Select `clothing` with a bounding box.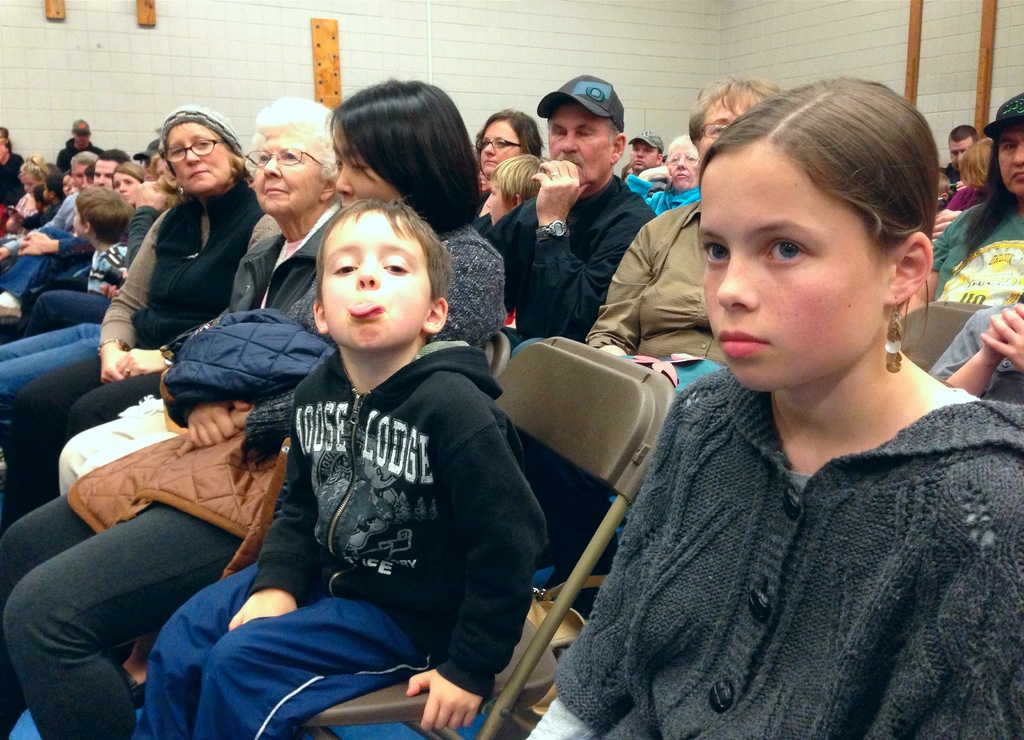
927, 296, 1023, 421.
